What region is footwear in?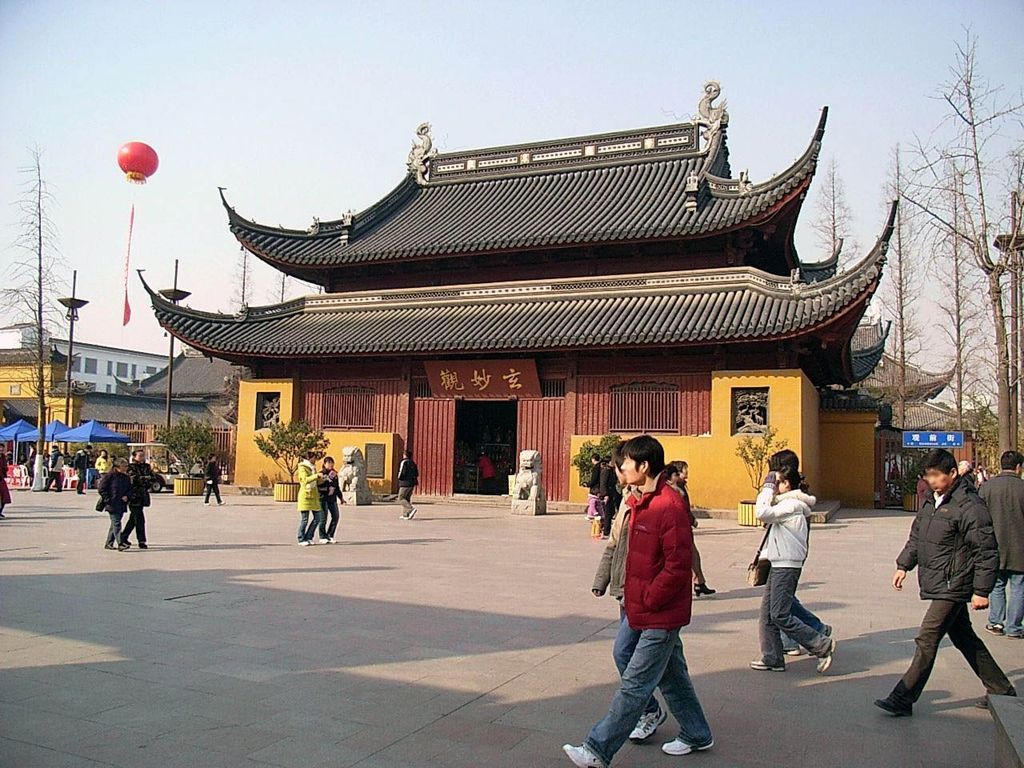
left=74, top=488, right=90, bottom=494.
